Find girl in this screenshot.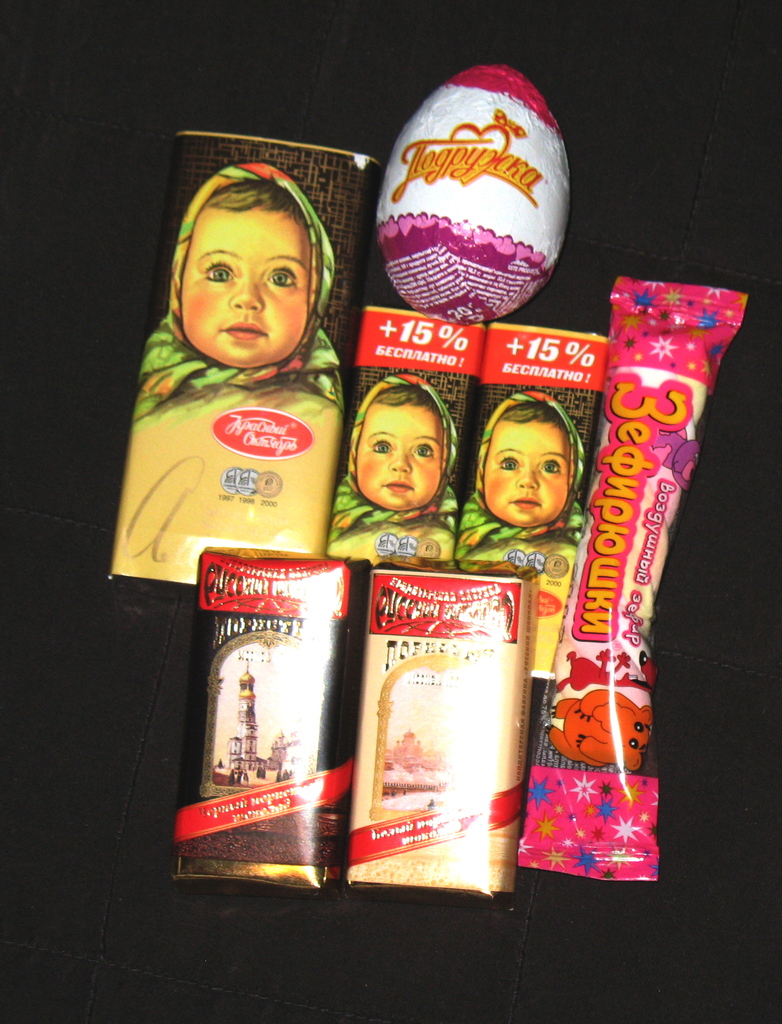
The bounding box for girl is [107,158,345,588].
